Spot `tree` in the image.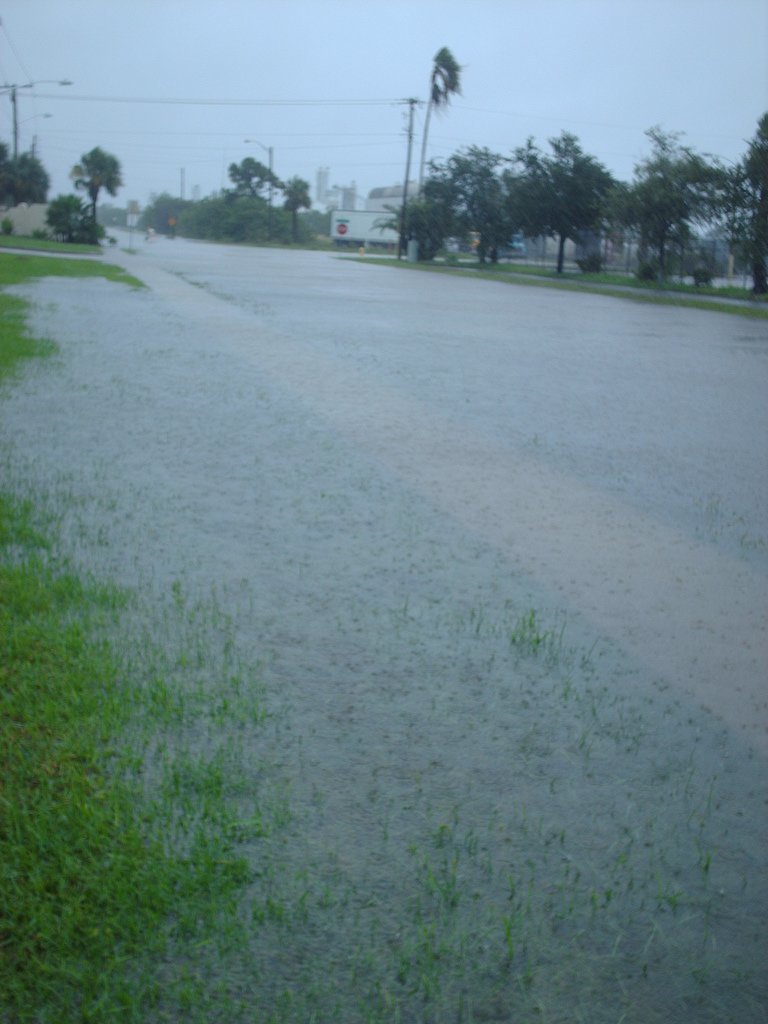
`tree` found at pyautogui.locateOnScreen(226, 153, 271, 194).
